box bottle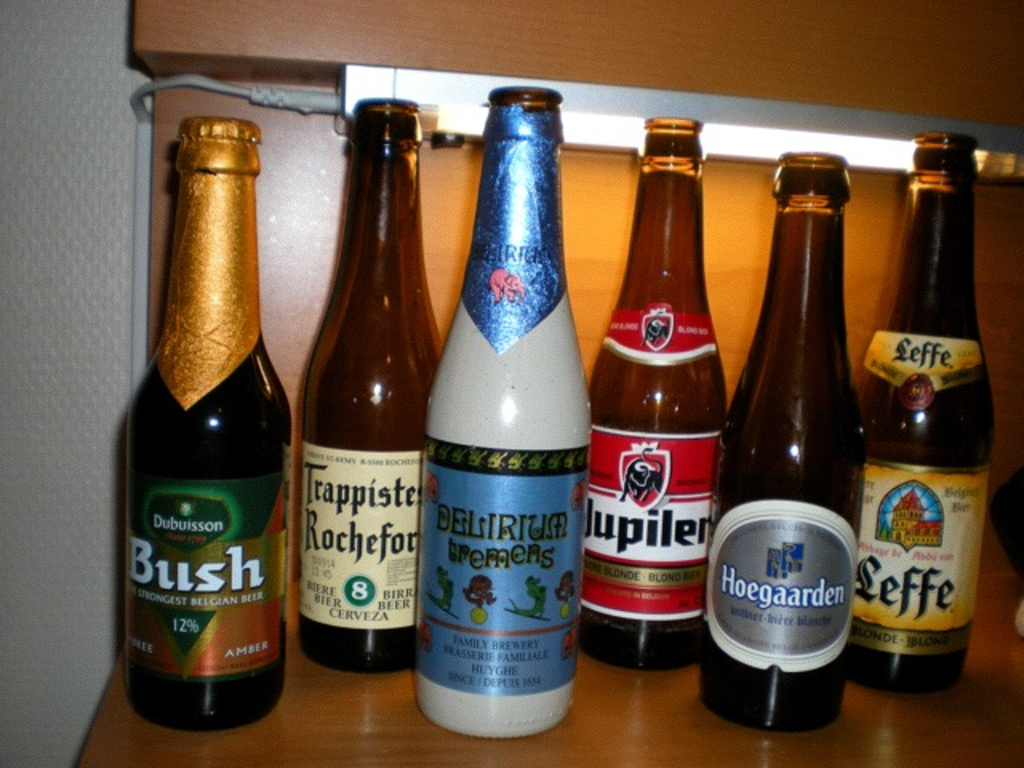
574,118,741,669
